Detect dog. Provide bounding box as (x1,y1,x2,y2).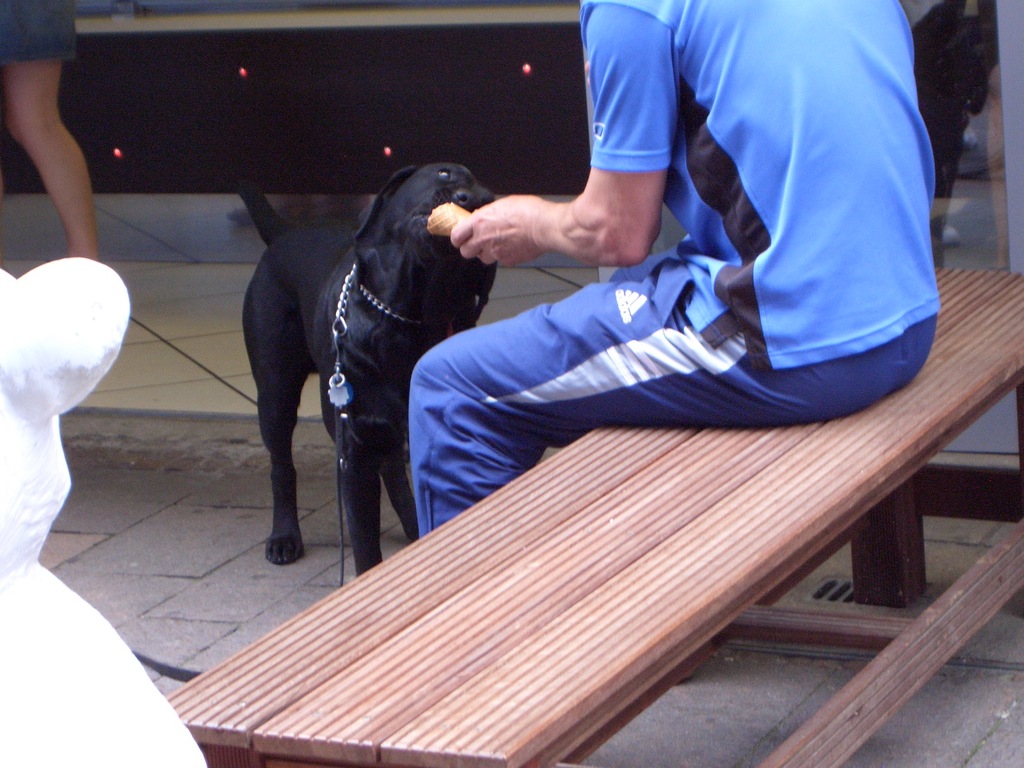
(232,166,527,591).
